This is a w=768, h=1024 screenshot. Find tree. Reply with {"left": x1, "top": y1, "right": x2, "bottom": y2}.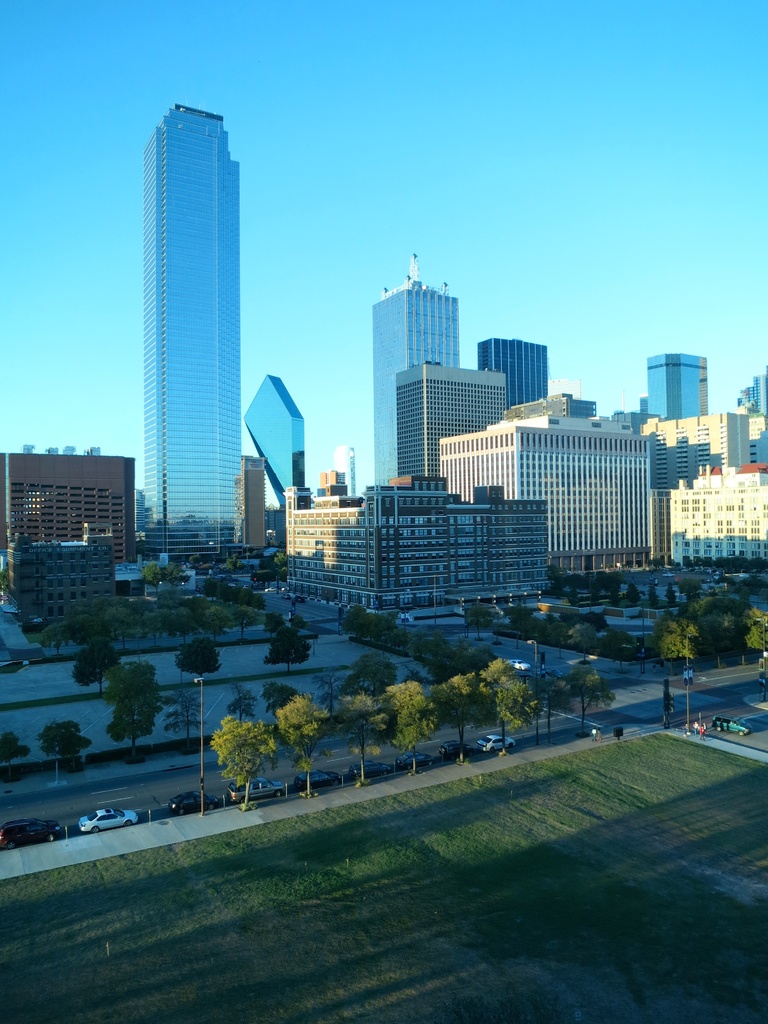
{"left": 291, "top": 614, "right": 308, "bottom": 631}.
